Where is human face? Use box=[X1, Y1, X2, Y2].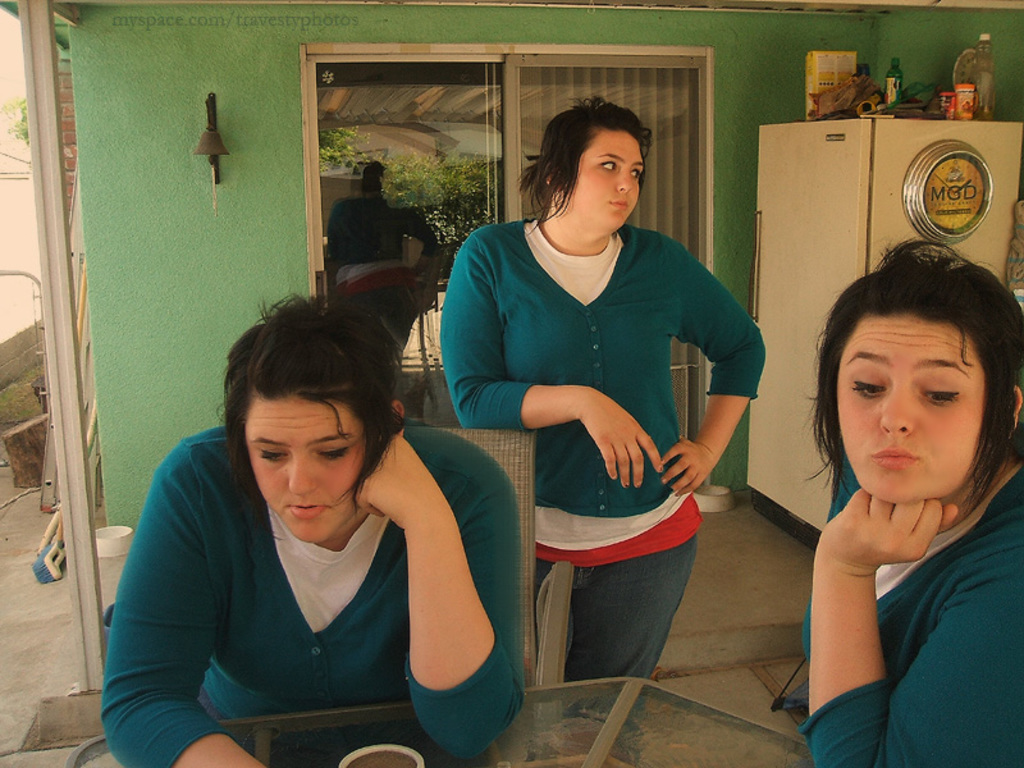
box=[564, 132, 644, 229].
